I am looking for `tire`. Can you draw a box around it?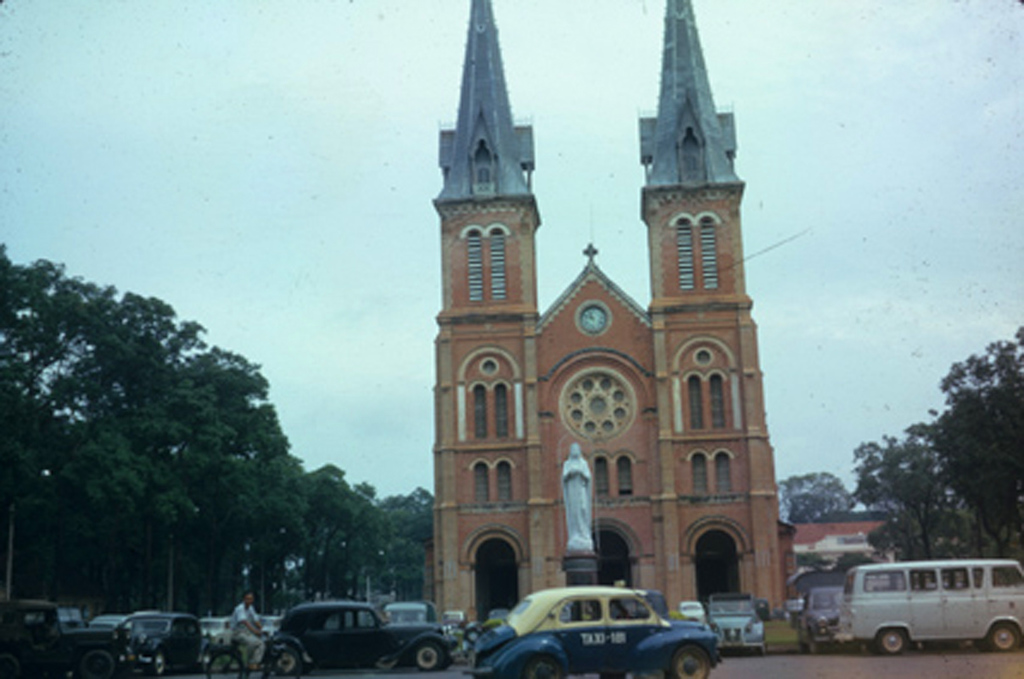
Sure, the bounding box is crop(416, 643, 440, 669).
